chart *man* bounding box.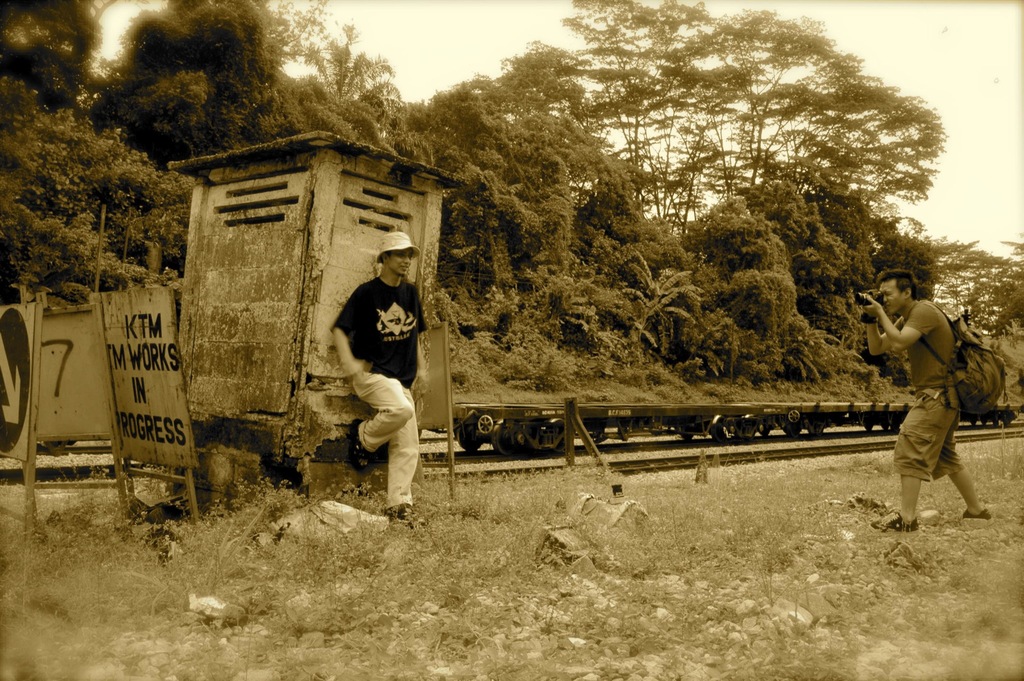
Charted: [x1=333, y1=233, x2=433, y2=521].
